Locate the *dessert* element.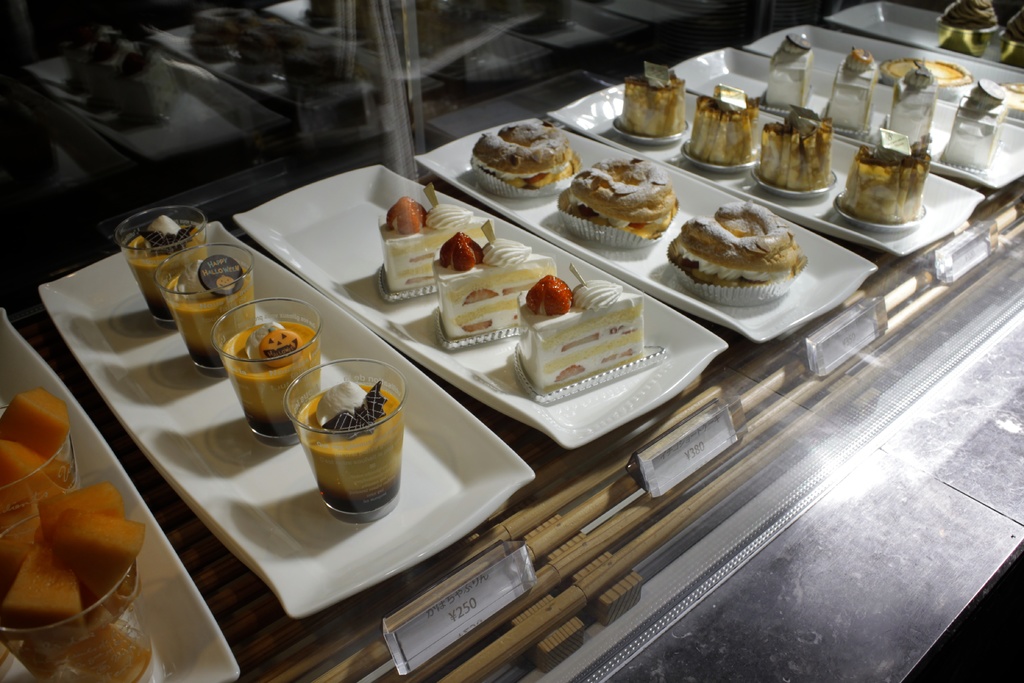
Element bbox: left=580, top=158, right=667, bottom=249.
